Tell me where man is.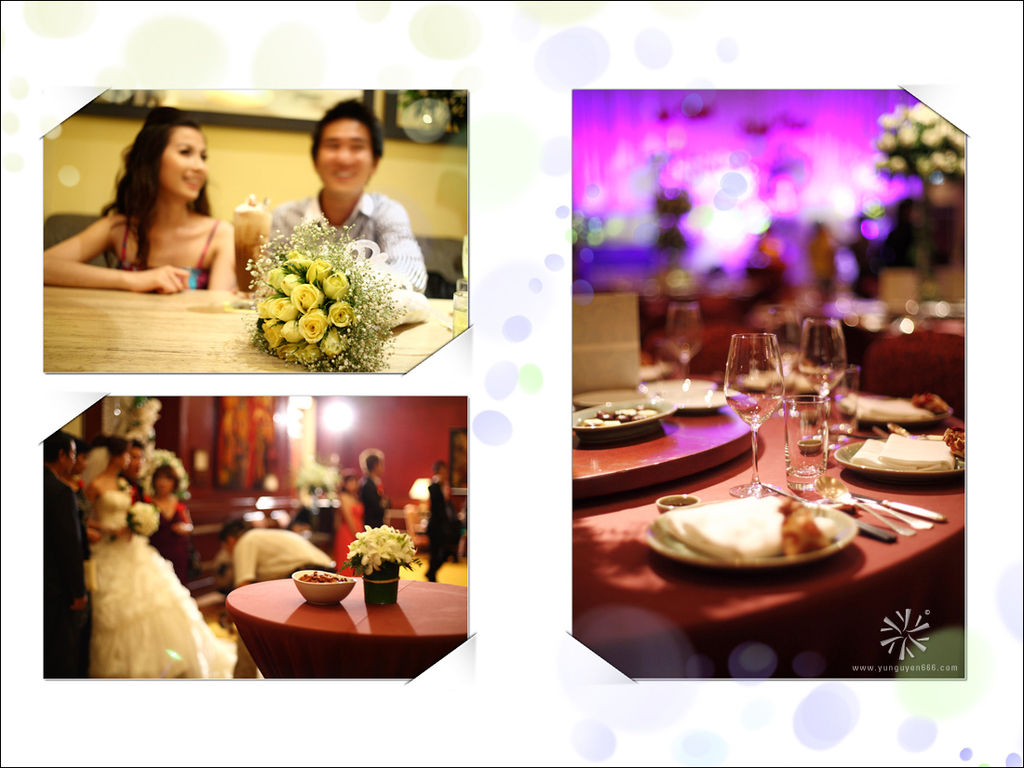
man is at 273 93 431 290.
